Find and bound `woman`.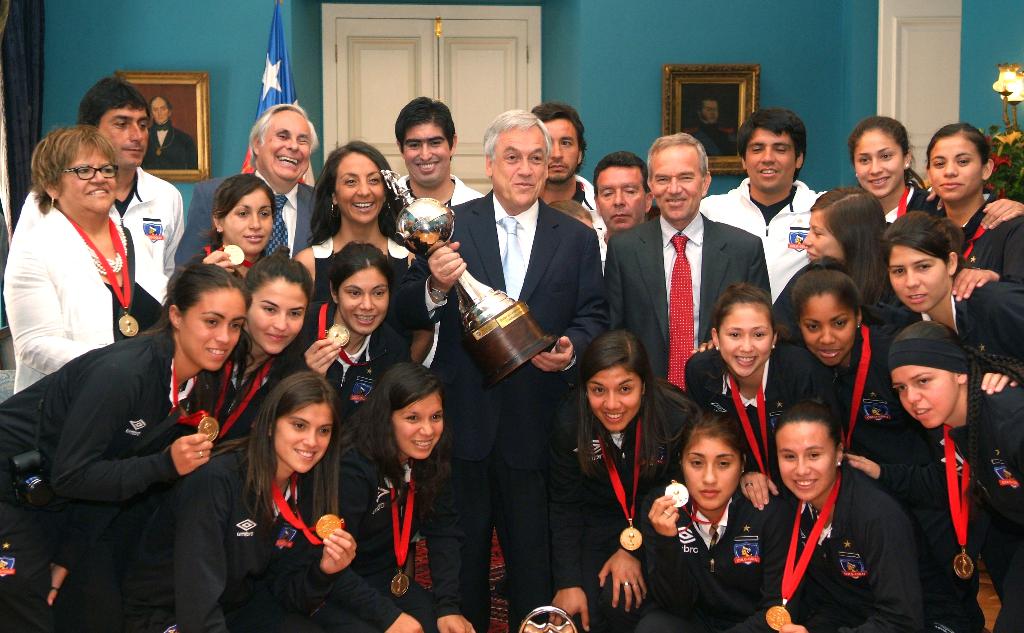
Bound: 285,242,413,432.
